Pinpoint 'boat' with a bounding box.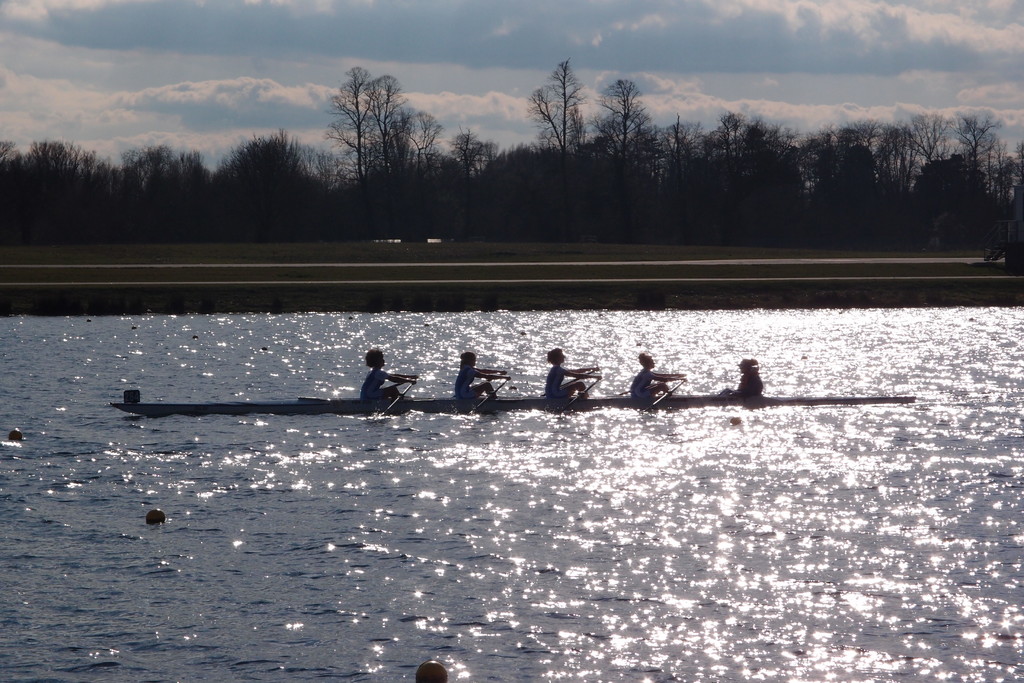
[109,370,914,419].
